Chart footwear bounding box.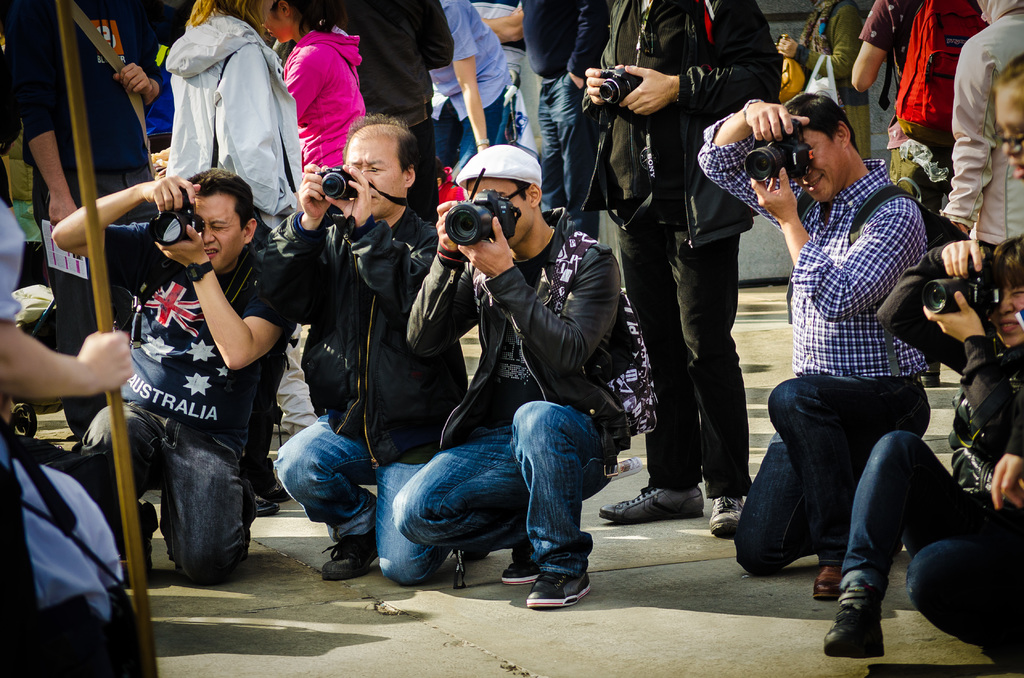
Charted: [140,497,159,569].
